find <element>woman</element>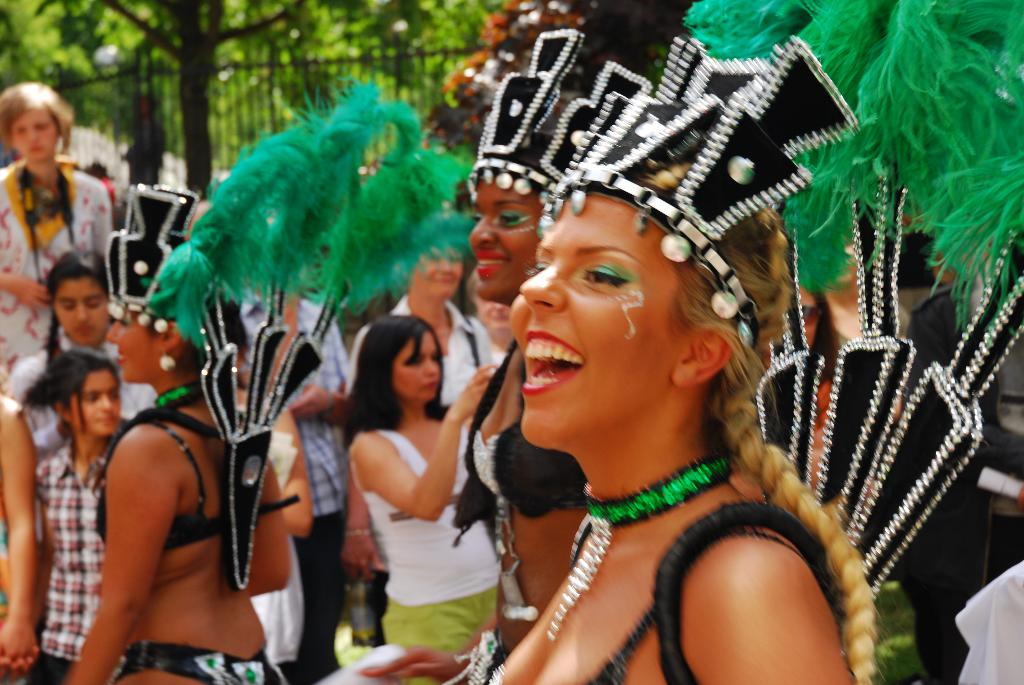
left=348, top=316, right=497, bottom=684
